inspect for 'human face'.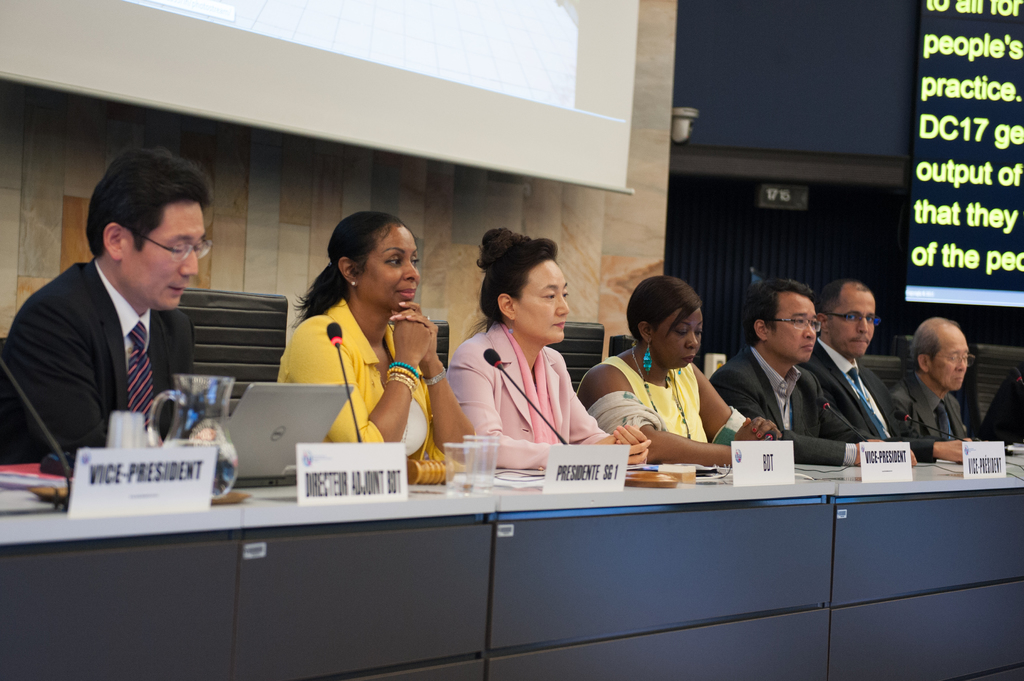
Inspection: pyautogui.locateOnScreen(124, 200, 210, 312).
